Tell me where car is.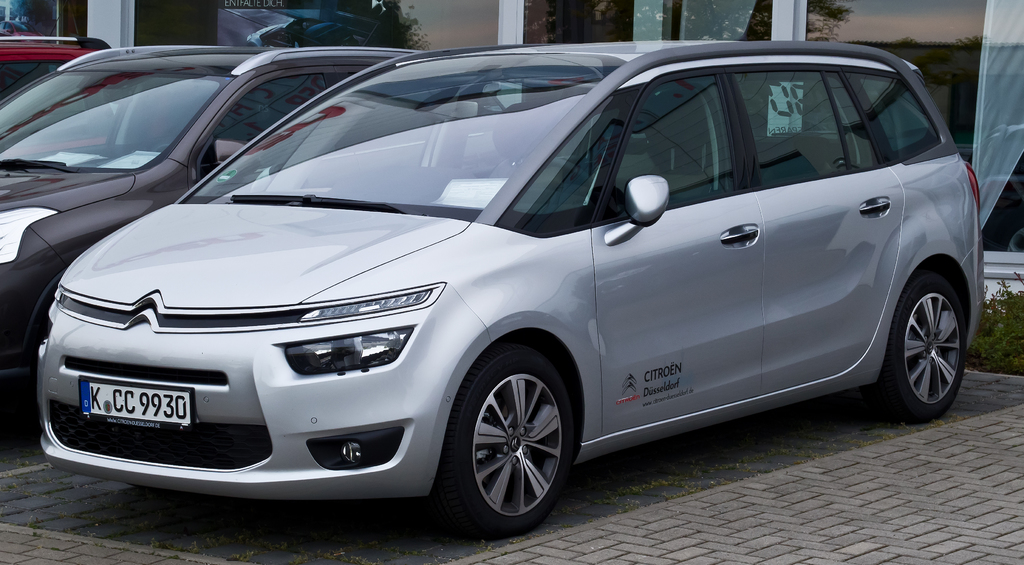
car is at [16,37,996,541].
